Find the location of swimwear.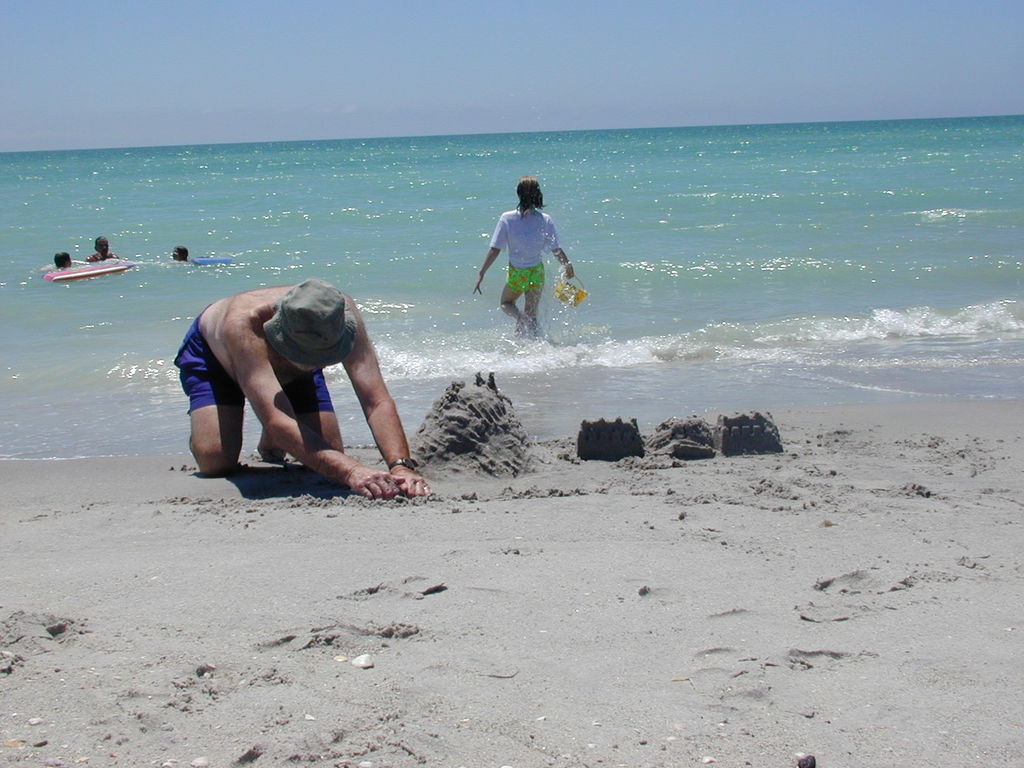
Location: locate(495, 202, 568, 301).
